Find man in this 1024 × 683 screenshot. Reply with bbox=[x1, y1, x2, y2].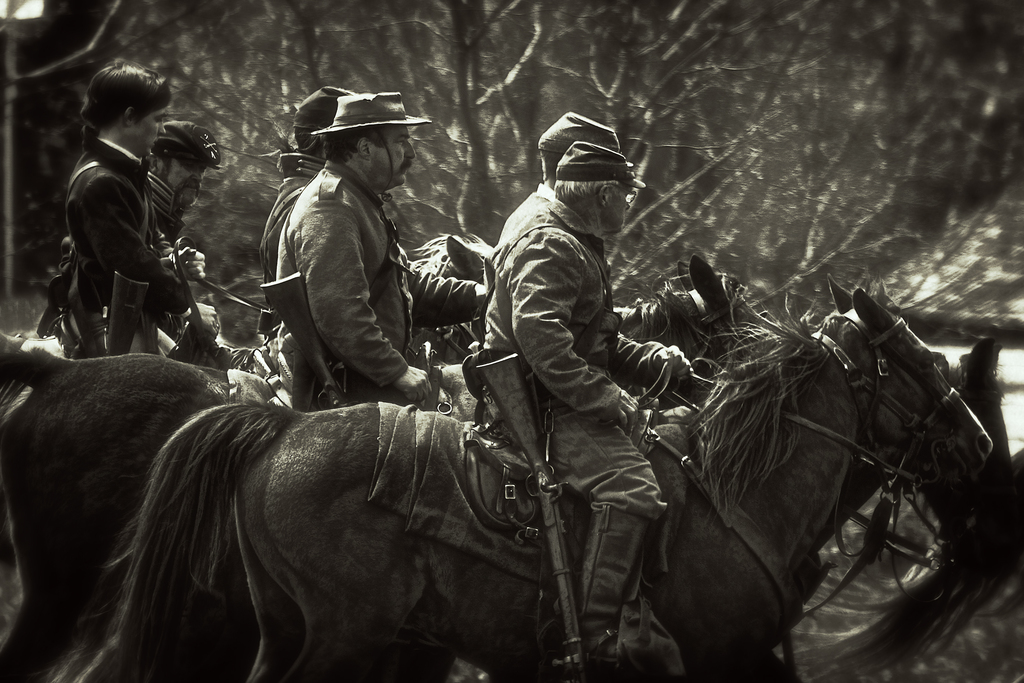
bbox=[63, 58, 234, 370].
